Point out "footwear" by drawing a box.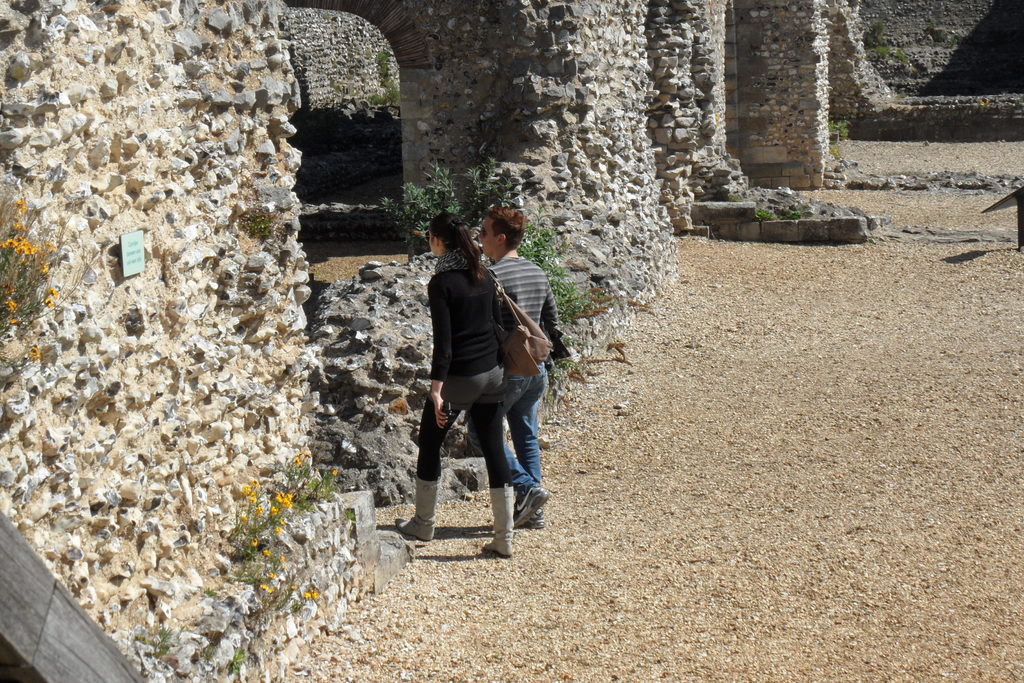
<bbox>481, 485, 515, 559</bbox>.
